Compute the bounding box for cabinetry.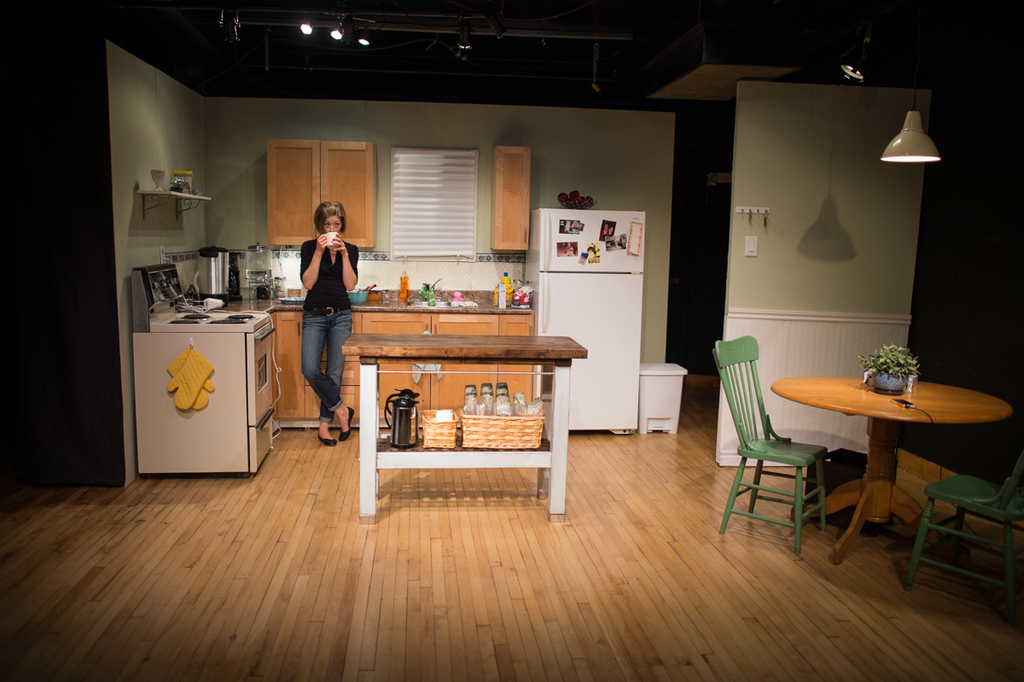
360:304:497:423.
